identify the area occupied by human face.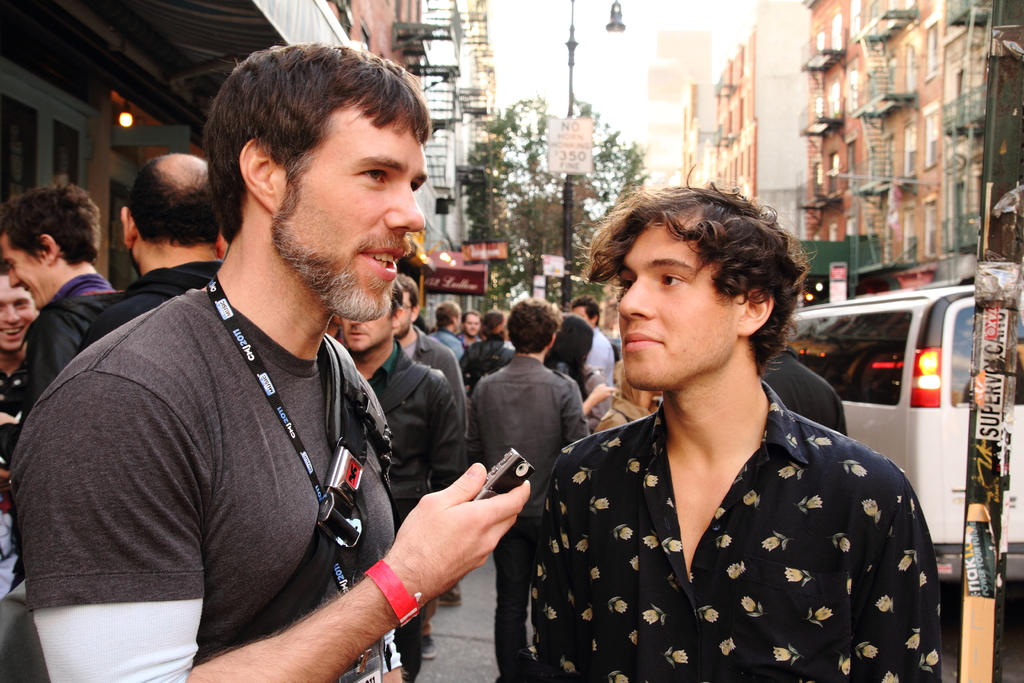
Area: [x1=0, y1=278, x2=39, y2=357].
